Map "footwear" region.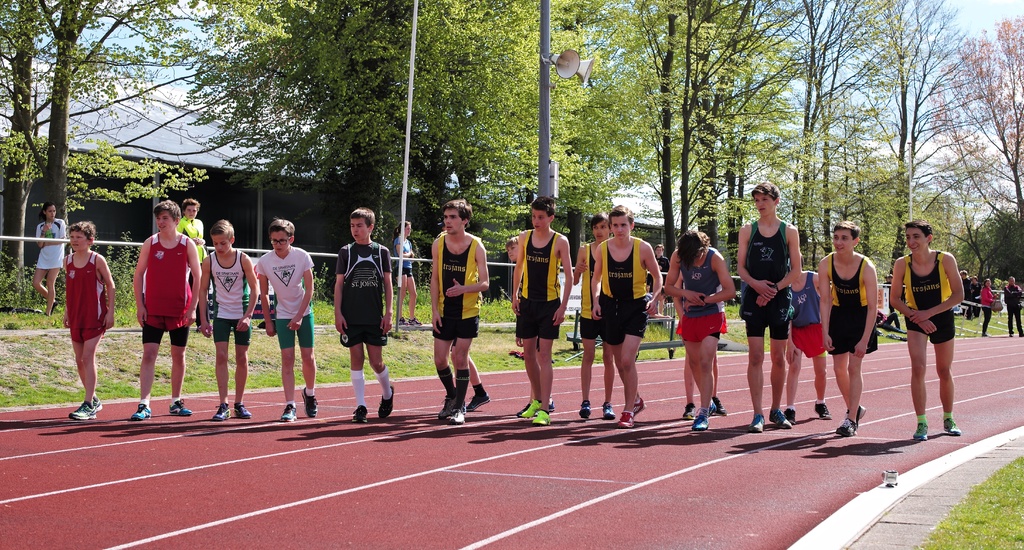
Mapped to (left=909, top=423, right=927, bottom=440).
